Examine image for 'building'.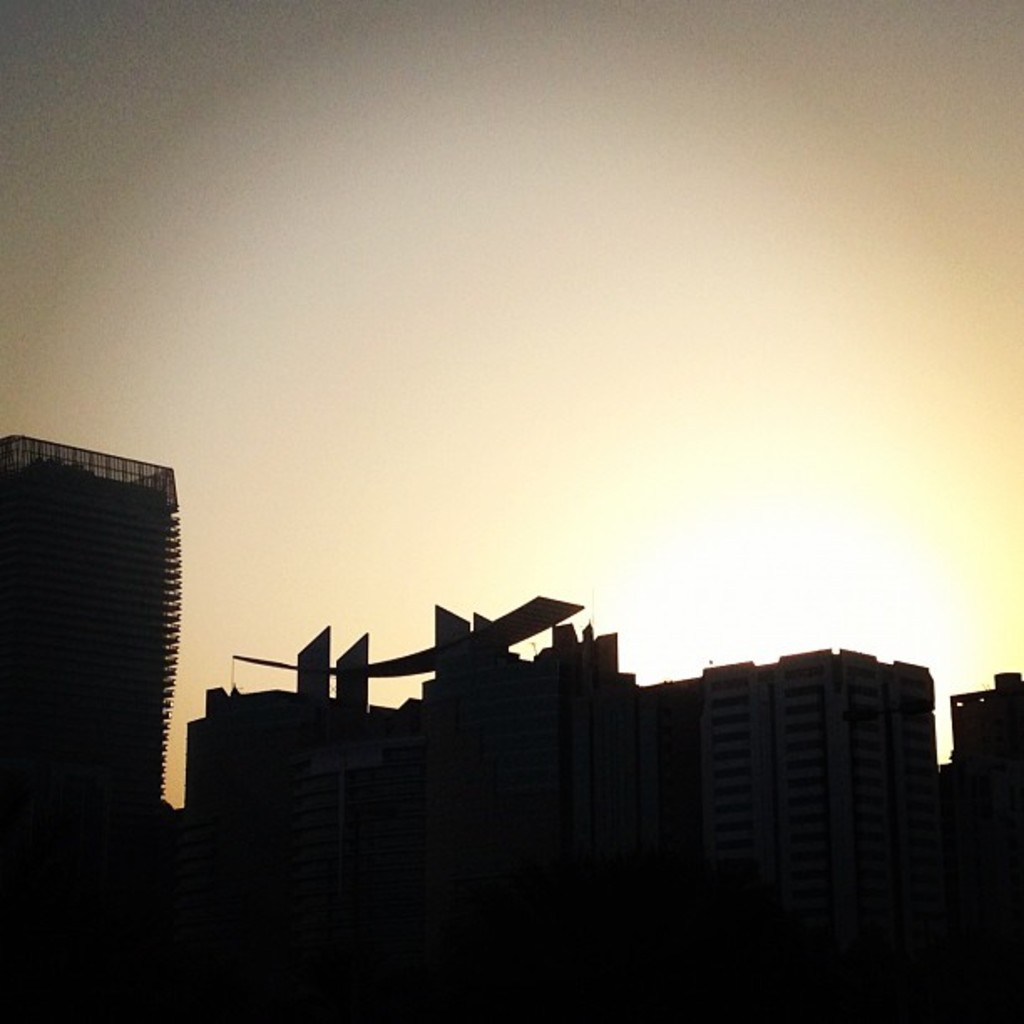
Examination result: select_region(0, 437, 179, 1022).
